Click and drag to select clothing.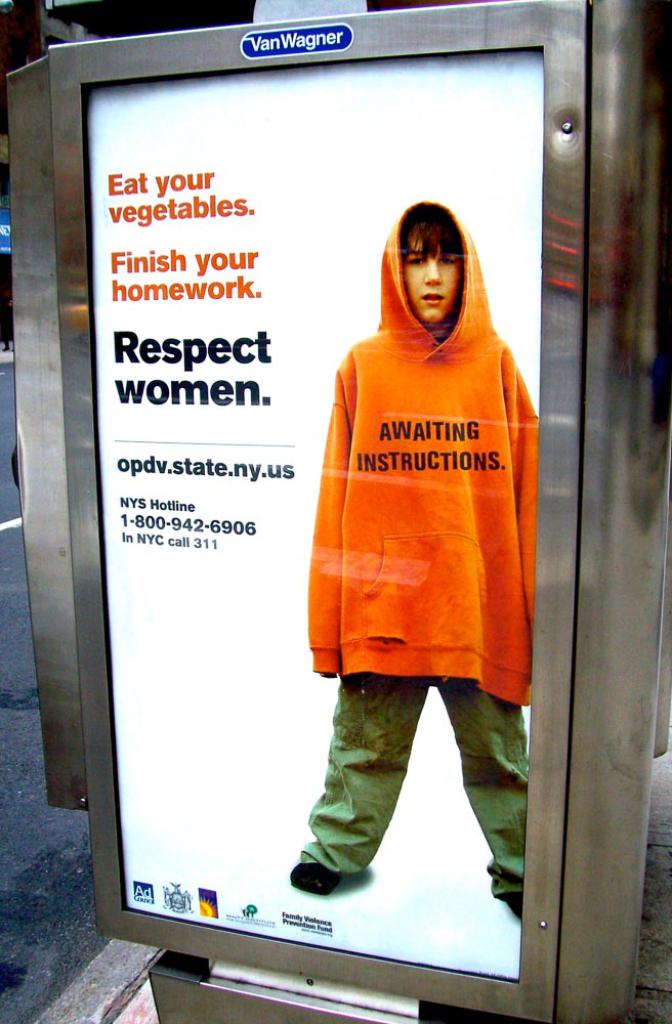
Selection: [307,185,534,691].
